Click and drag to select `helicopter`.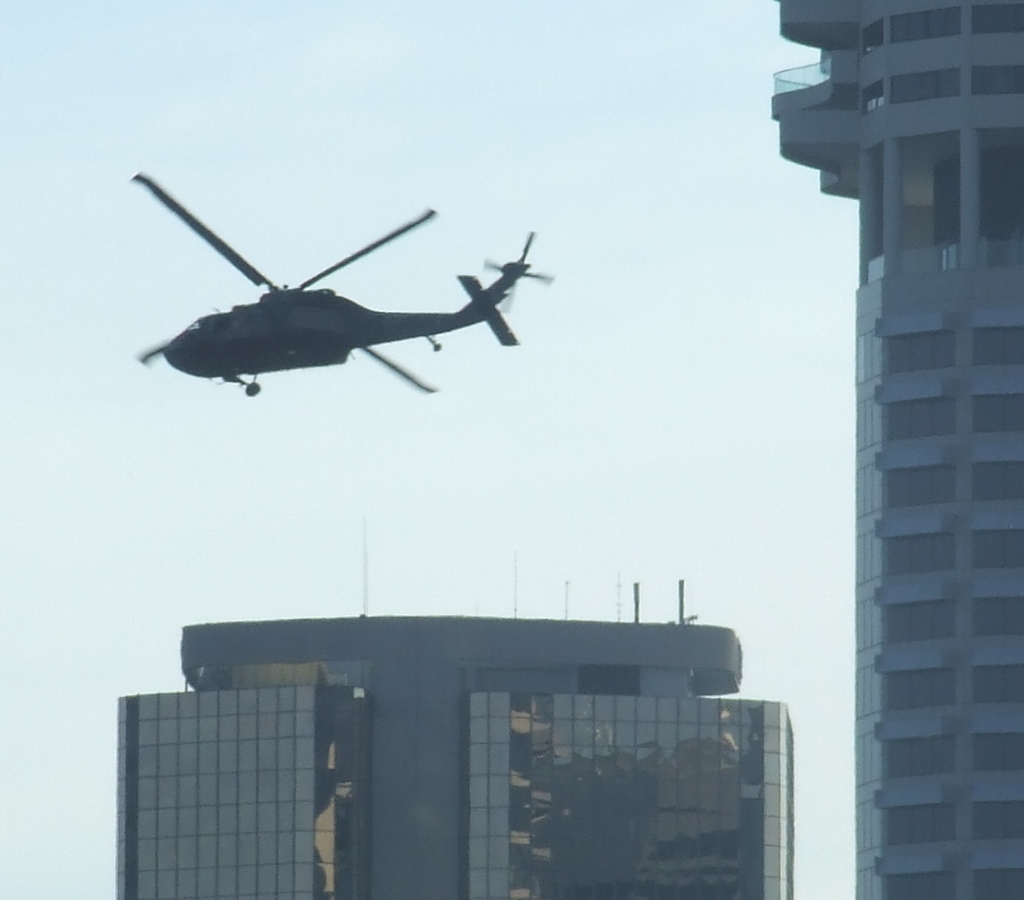
Selection: detection(104, 181, 574, 412).
